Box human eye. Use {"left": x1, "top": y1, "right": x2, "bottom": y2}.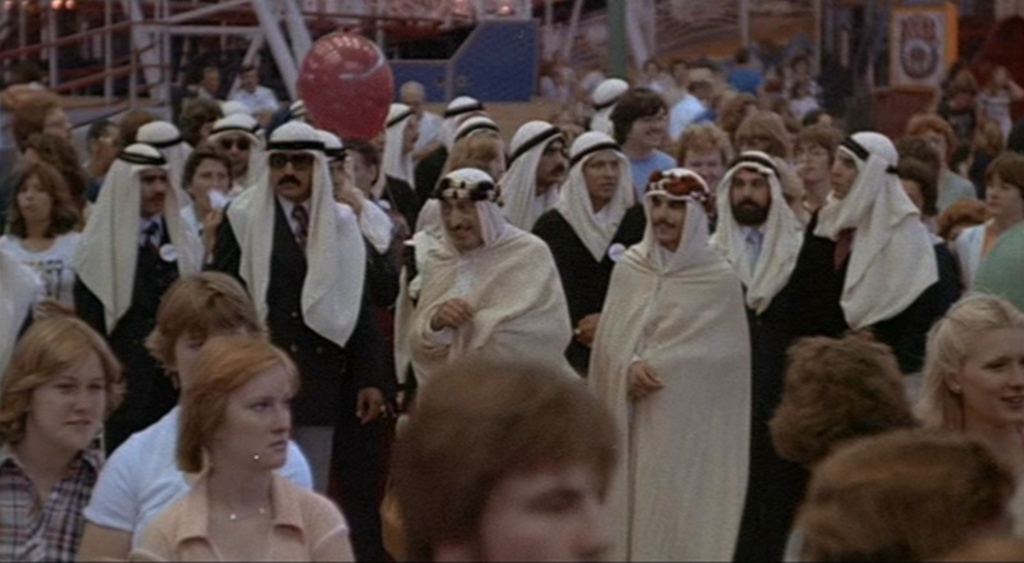
{"left": 55, "top": 377, "right": 82, "bottom": 395}.
